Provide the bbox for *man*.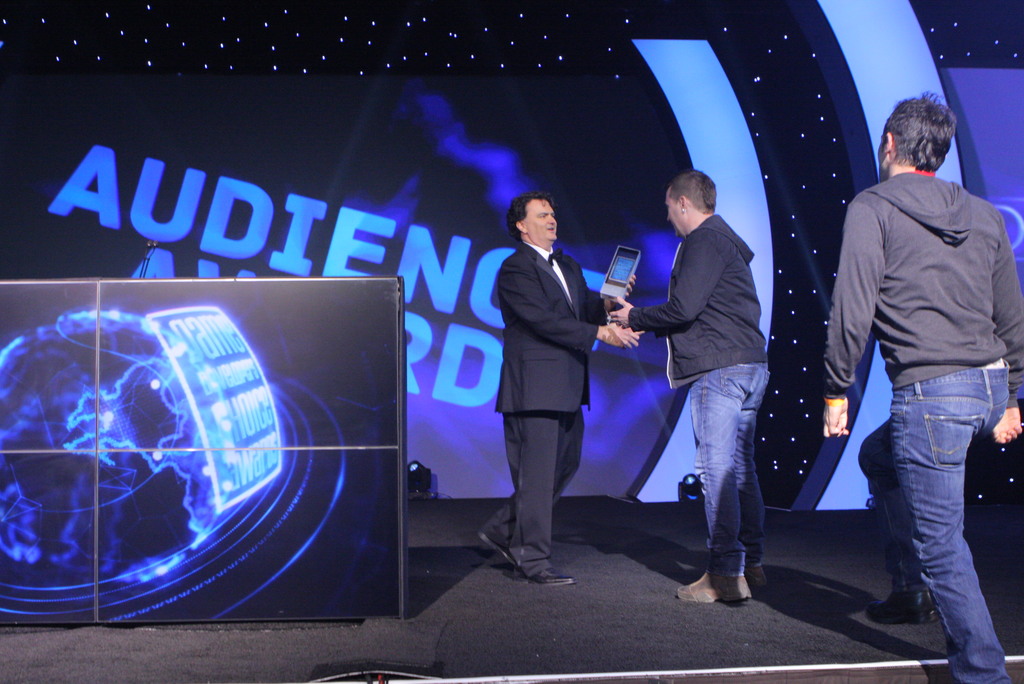
819 89 1023 683.
